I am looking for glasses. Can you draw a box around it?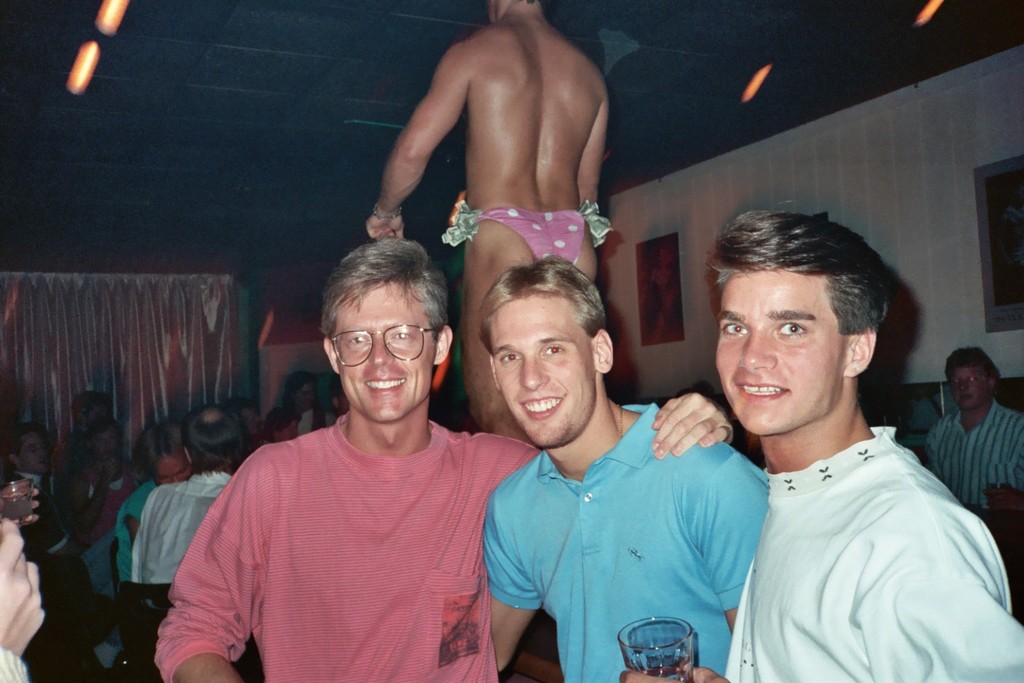
Sure, the bounding box is [x1=951, y1=376, x2=997, y2=389].
